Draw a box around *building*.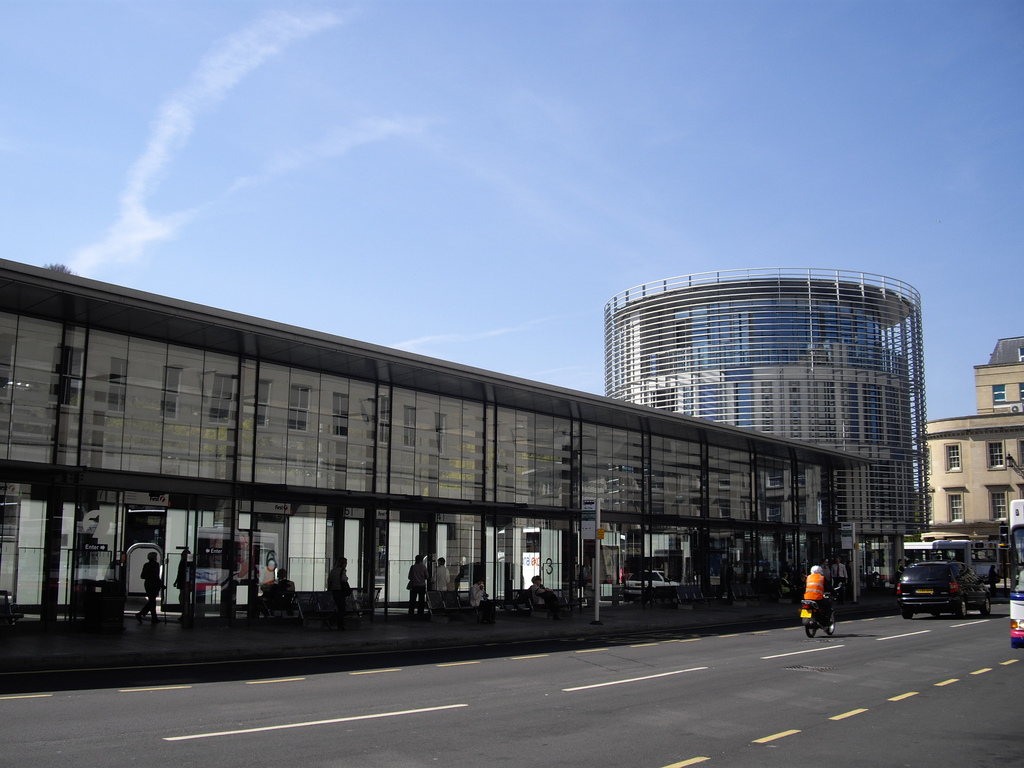
(left=922, top=319, right=1023, bottom=580).
